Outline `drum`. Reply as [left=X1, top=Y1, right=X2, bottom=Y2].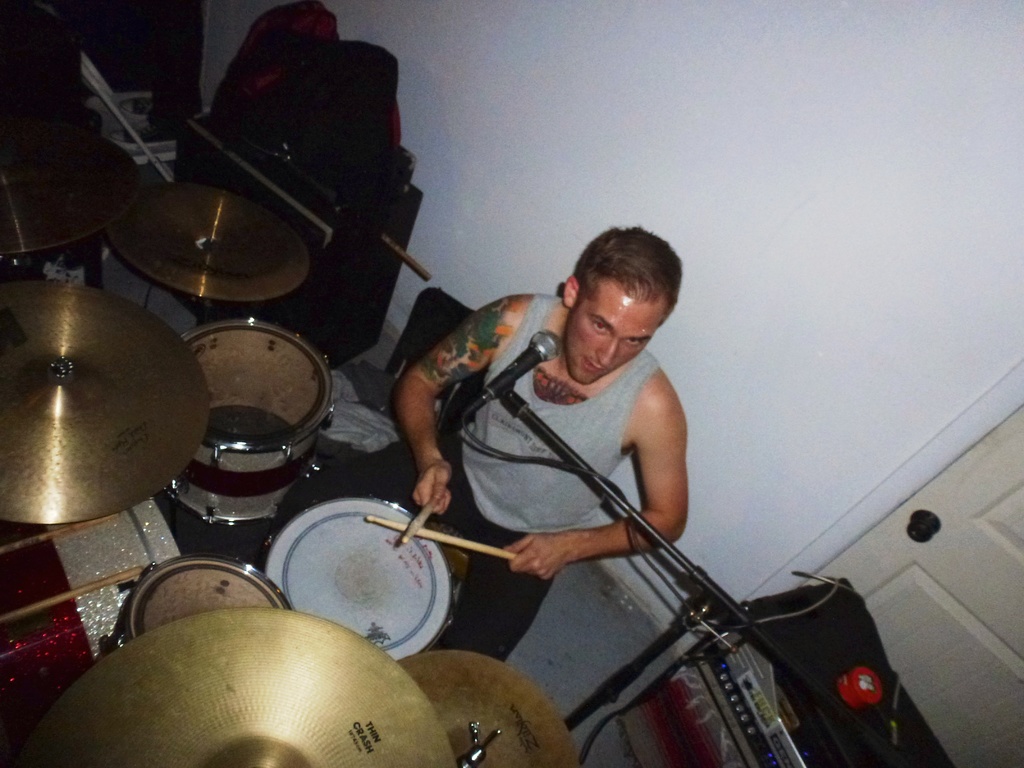
[left=259, top=498, right=456, bottom=662].
